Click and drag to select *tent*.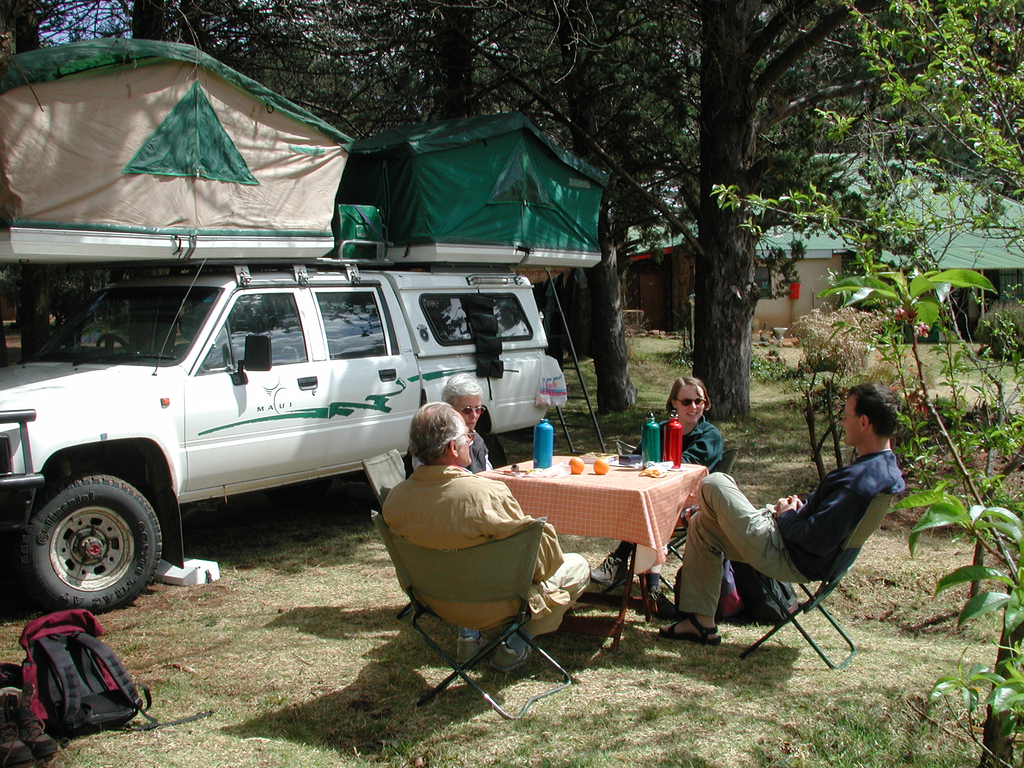
Selection: box=[0, 33, 358, 242].
